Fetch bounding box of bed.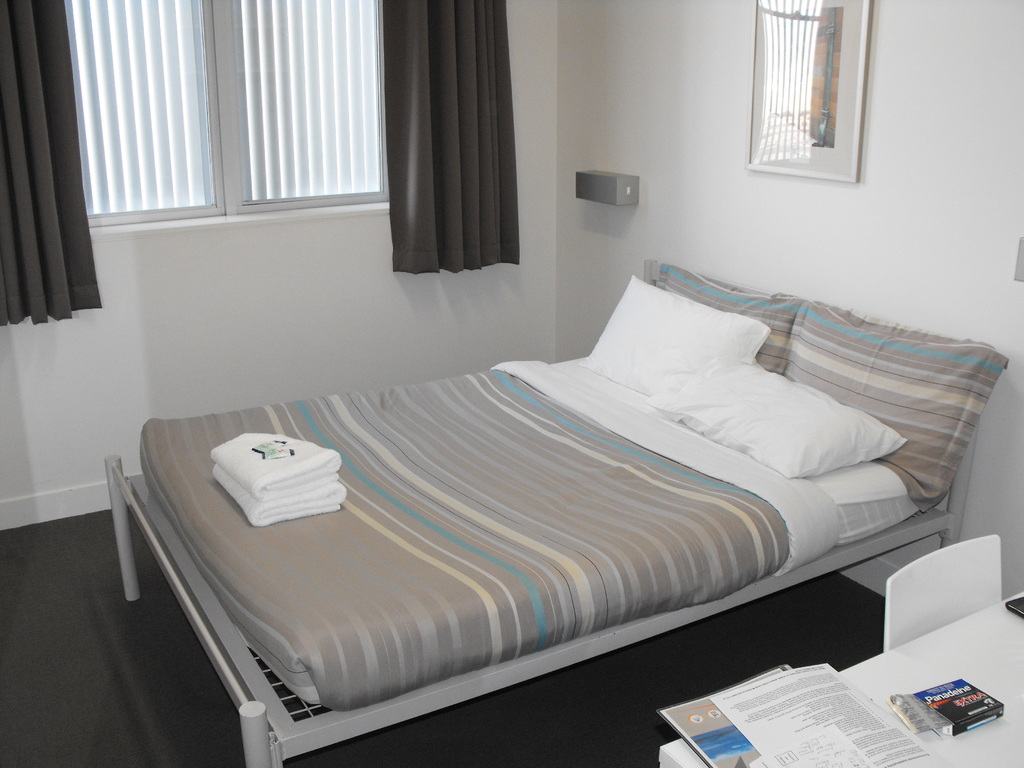
Bbox: 115,255,1010,767.
